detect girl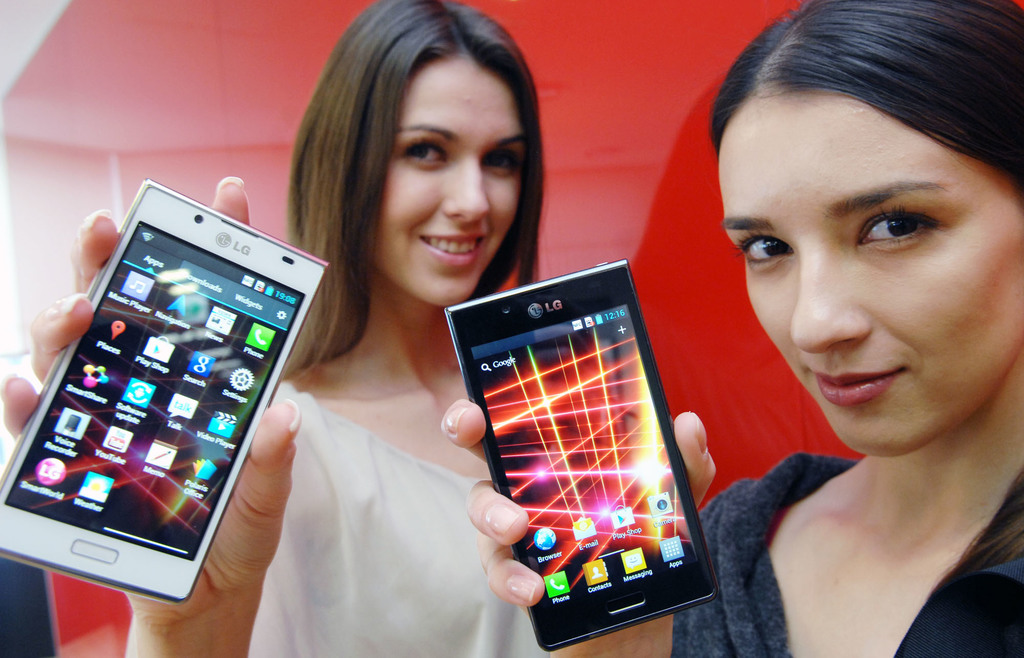
{"left": 434, "top": 0, "right": 1023, "bottom": 657}
